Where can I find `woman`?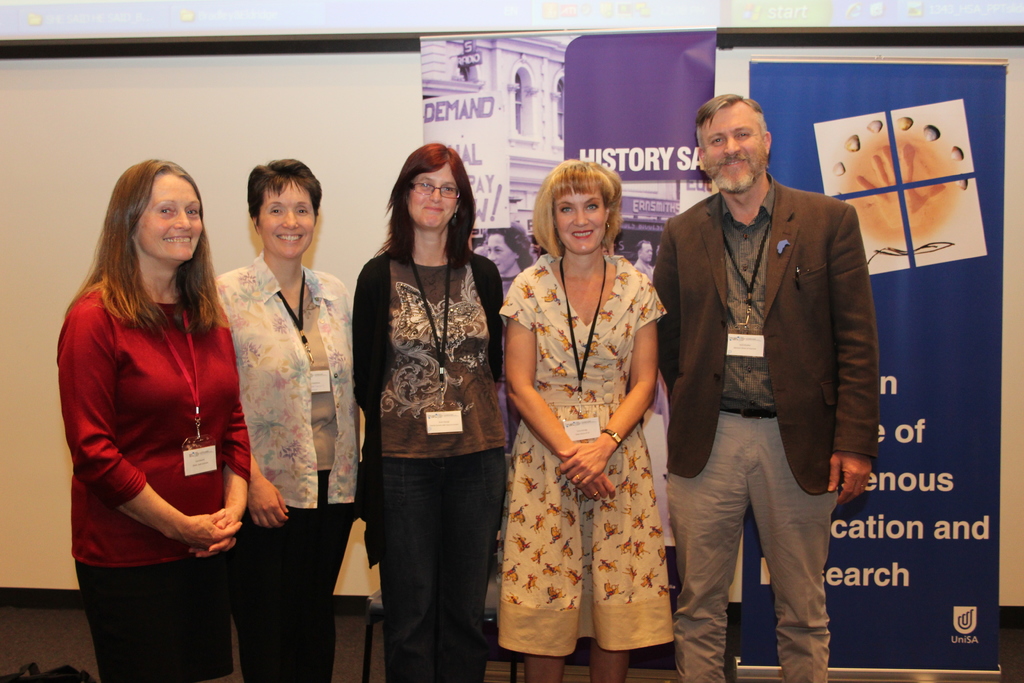
You can find it at x1=208 y1=153 x2=372 y2=682.
